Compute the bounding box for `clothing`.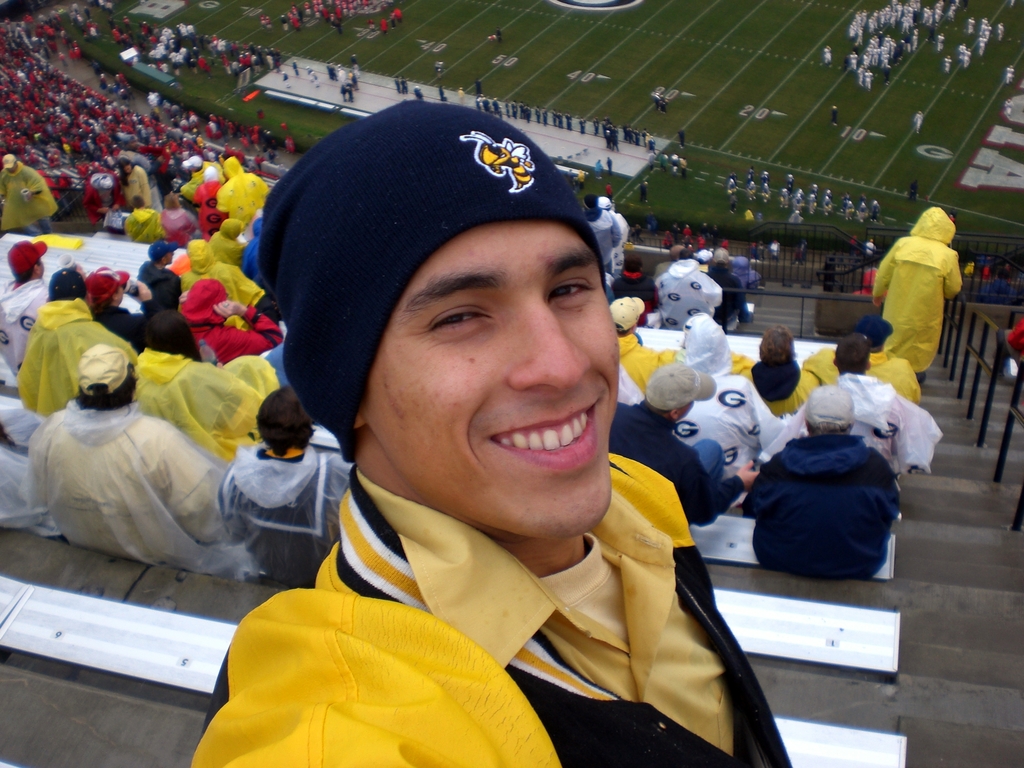
710:264:741:301.
